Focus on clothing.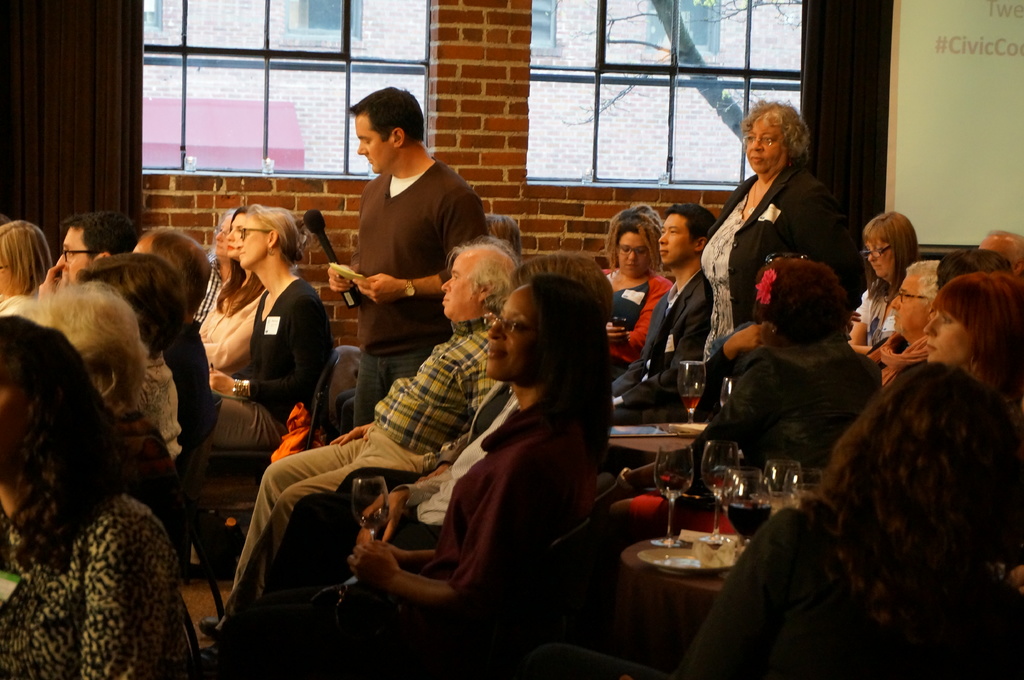
Focused at box=[132, 353, 184, 470].
